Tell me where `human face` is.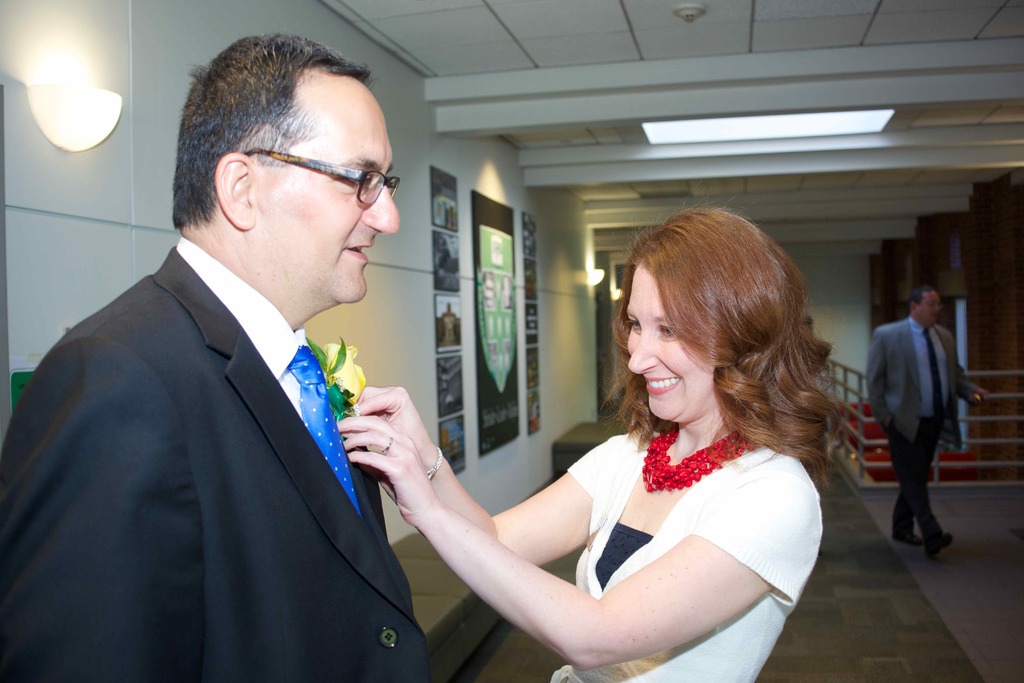
`human face` is at 268/78/399/308.
